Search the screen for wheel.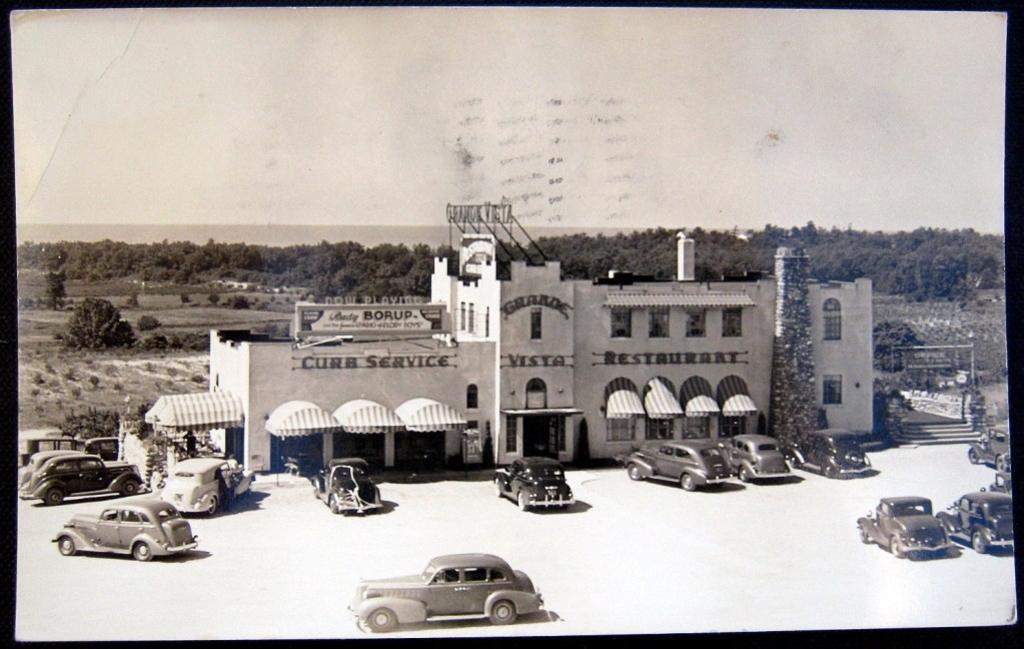
Found at (left=968, top=448, right=978, bottom=464).
